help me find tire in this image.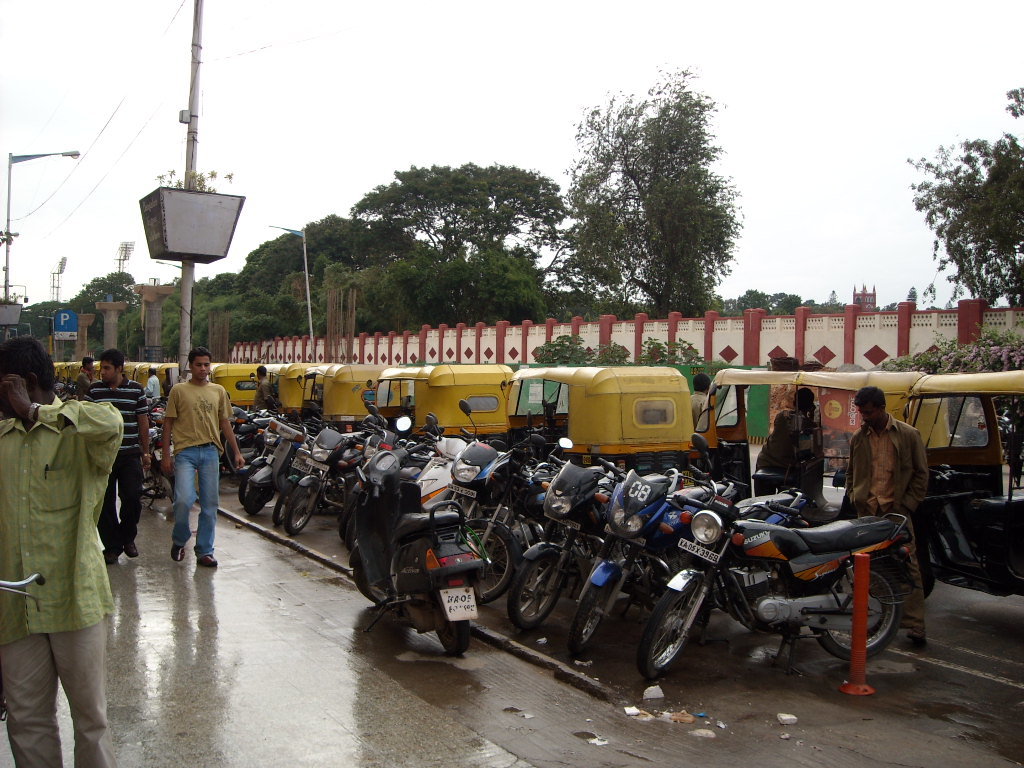
Found it: left=816, top=567, right=901, bottom=662.
